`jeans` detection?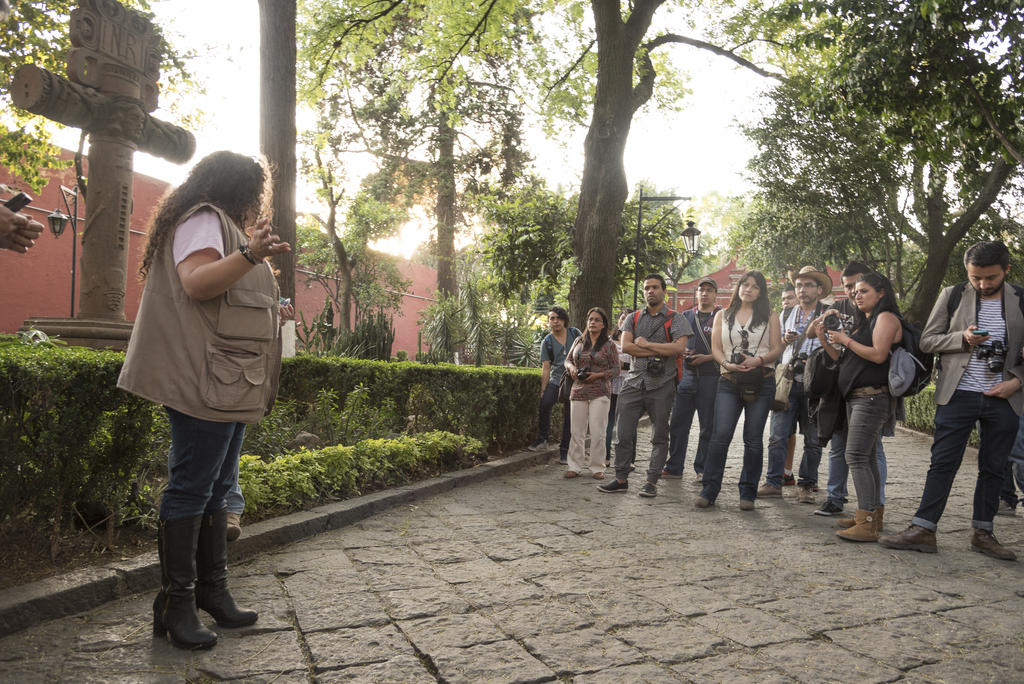
BBox(598, 398, 625, 459)
